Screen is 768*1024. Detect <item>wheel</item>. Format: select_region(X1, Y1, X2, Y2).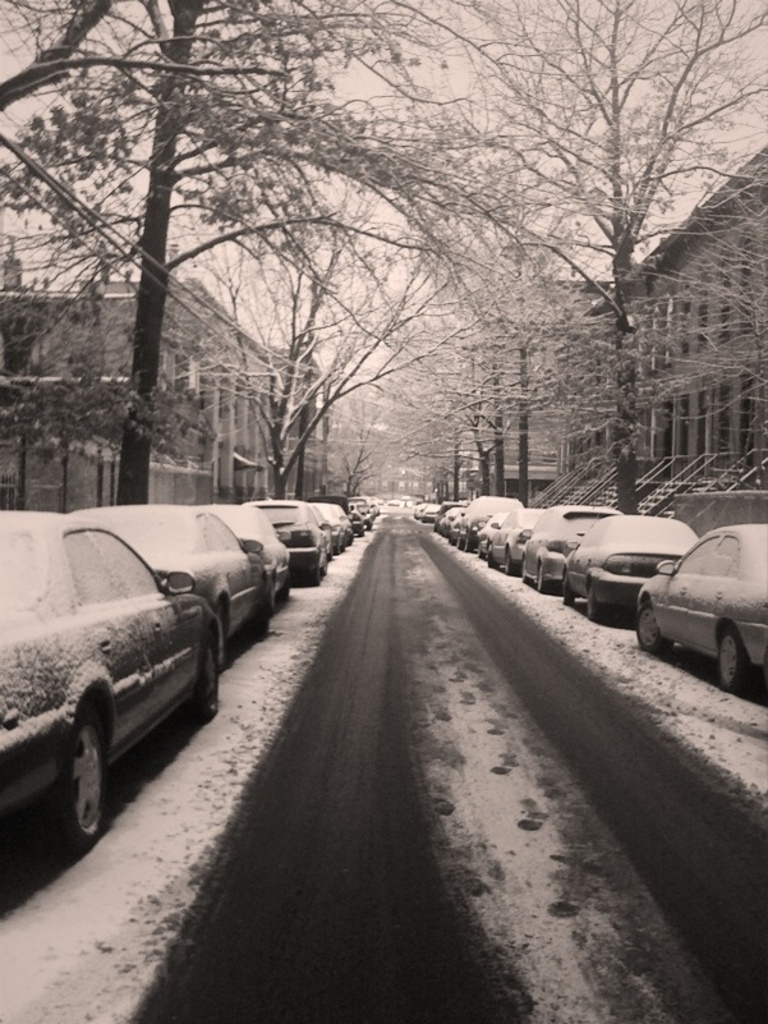
select_region(558, 584, 579, 610).
